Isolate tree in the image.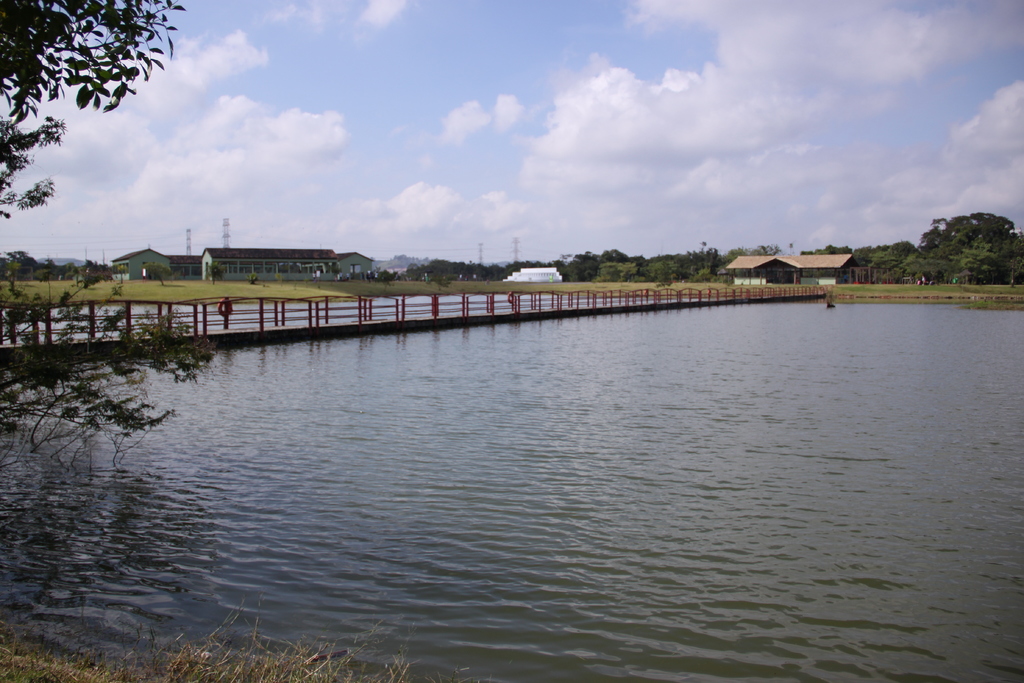
Isolated region: pyautogui.locateOnScreen(913, 202, 1023, 283).
